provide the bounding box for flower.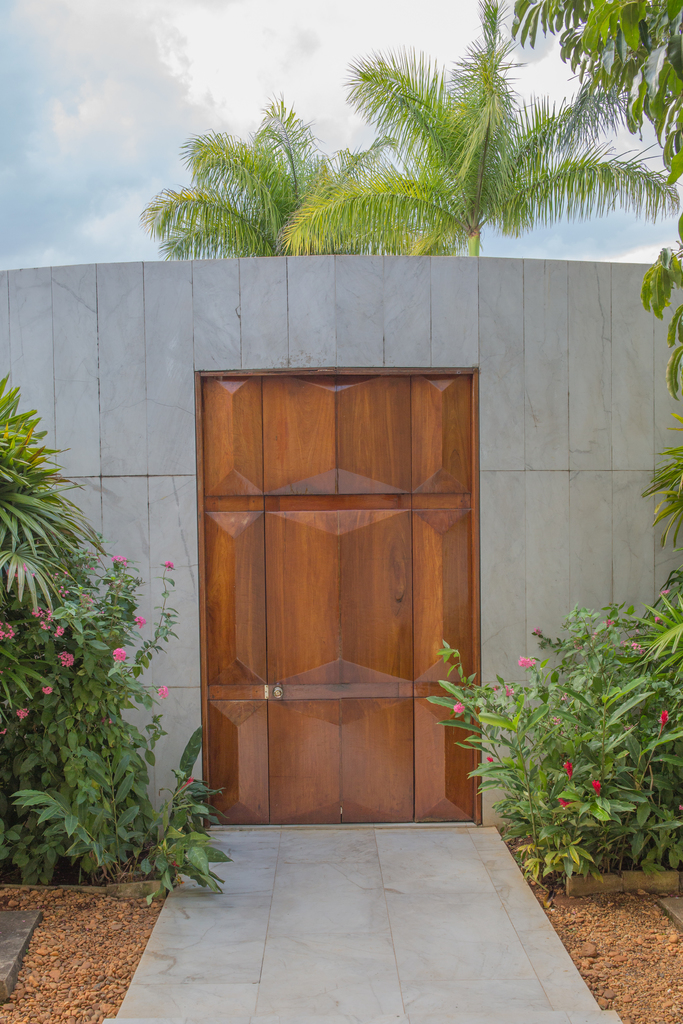
region(560, 760, 577, 781).
